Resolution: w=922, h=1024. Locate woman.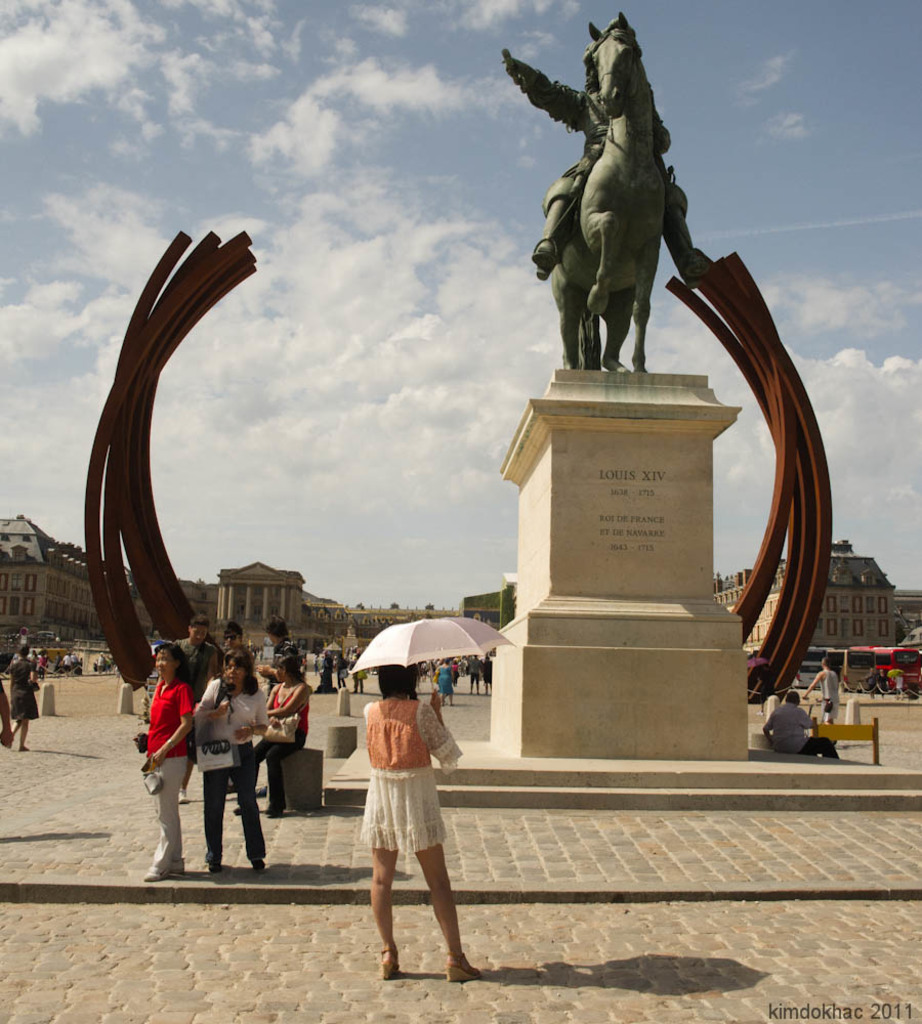
Rect(196, 646, 270, 877).
